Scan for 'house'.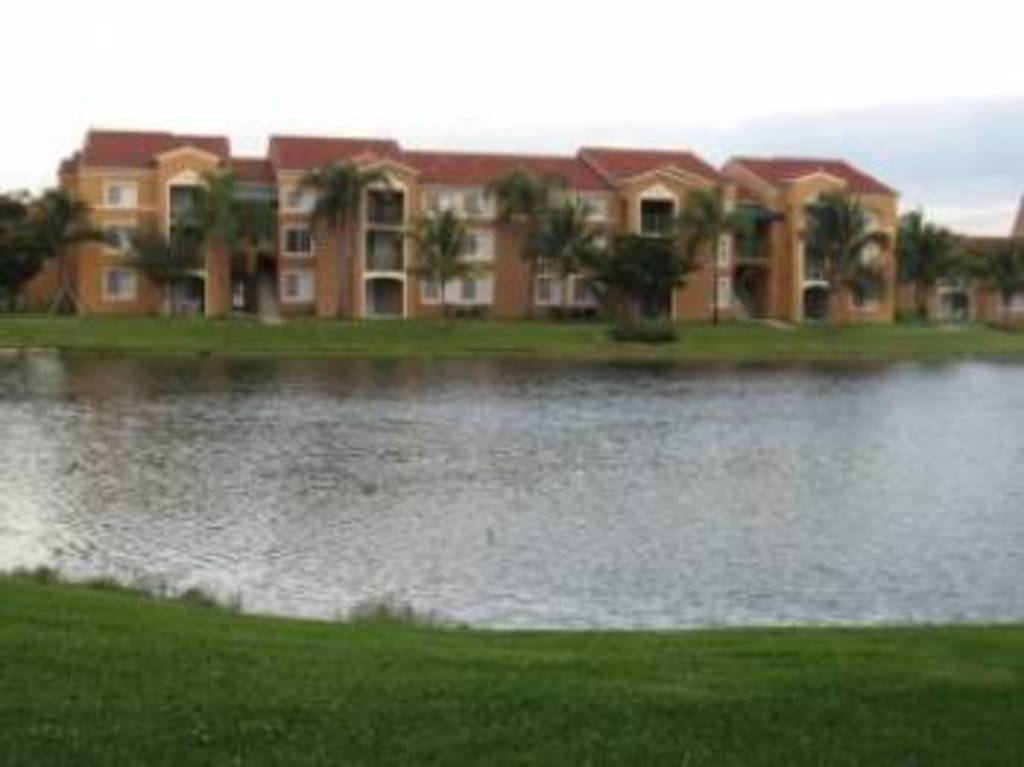
Scan result: [left=240, top=143, right=398, bottom=316].
